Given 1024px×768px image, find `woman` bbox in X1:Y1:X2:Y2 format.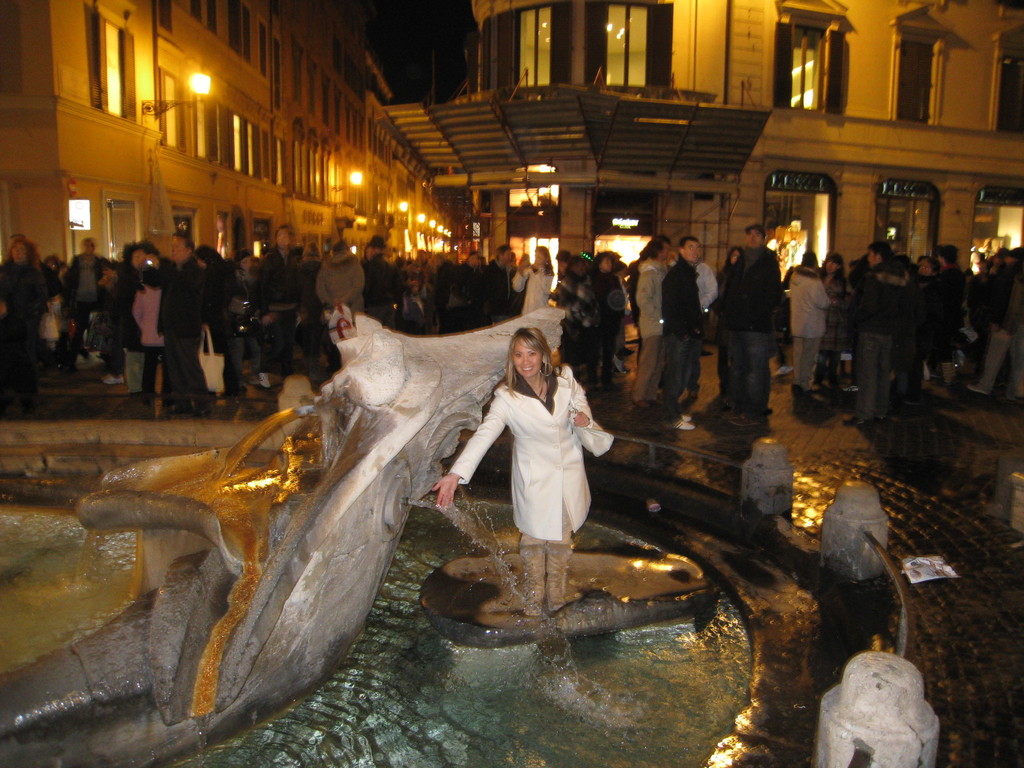
813:255:849:394.
